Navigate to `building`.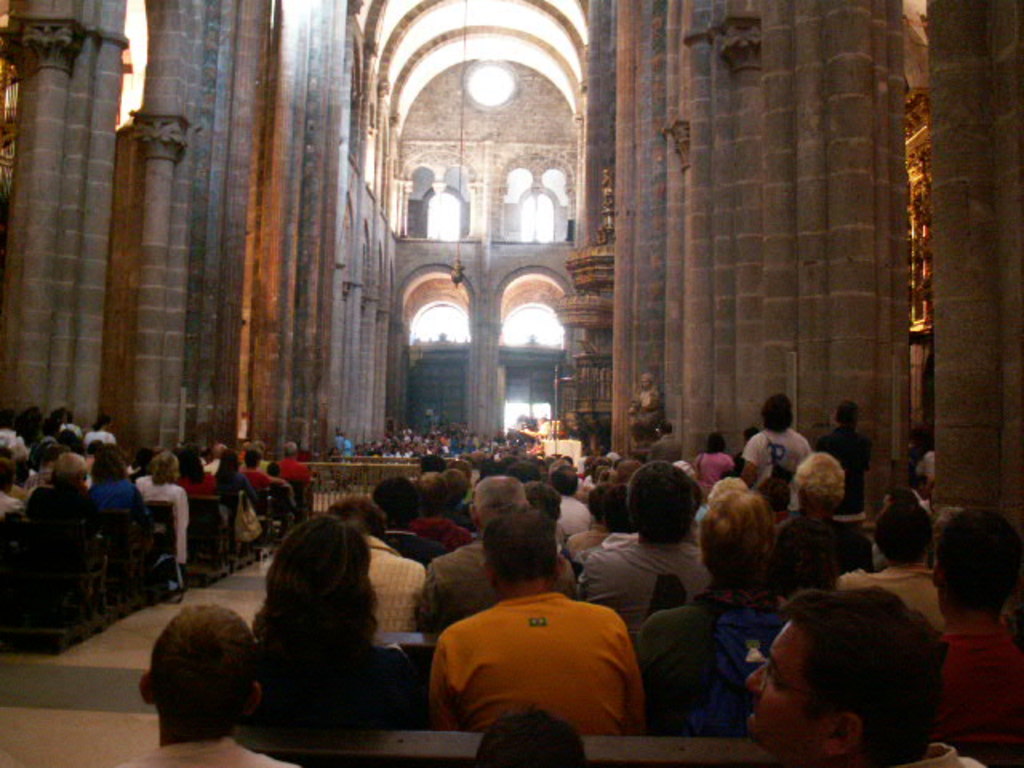
Navigation target: 0/0/1022/766.
